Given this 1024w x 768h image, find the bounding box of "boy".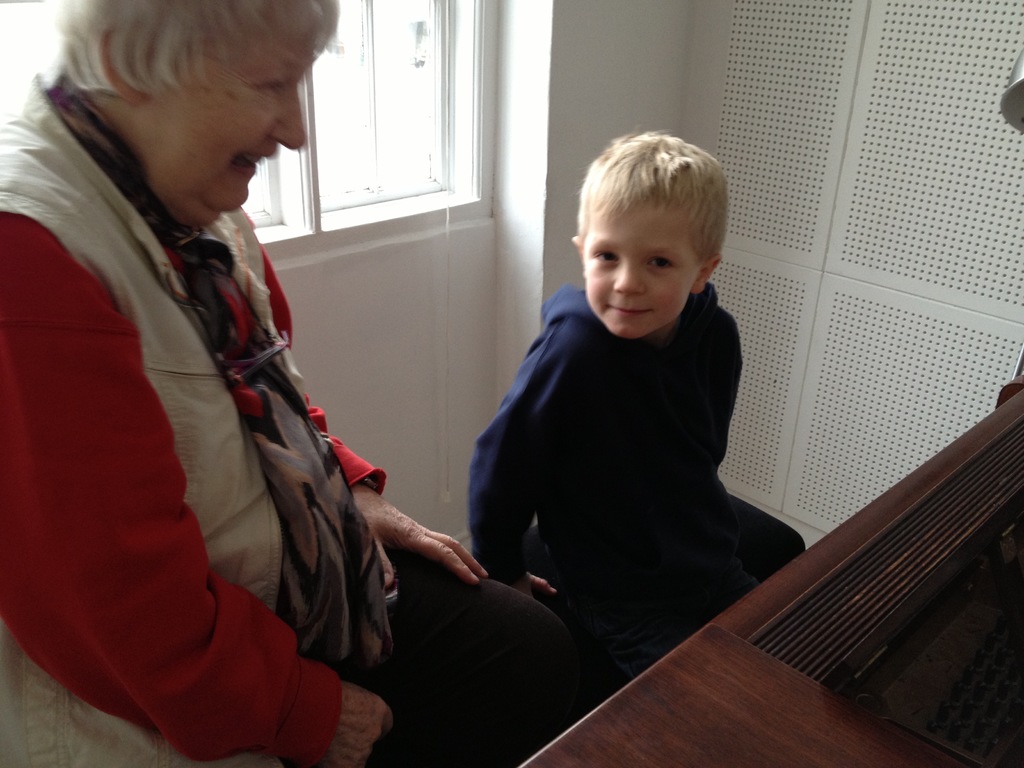
465:116:797:682.
